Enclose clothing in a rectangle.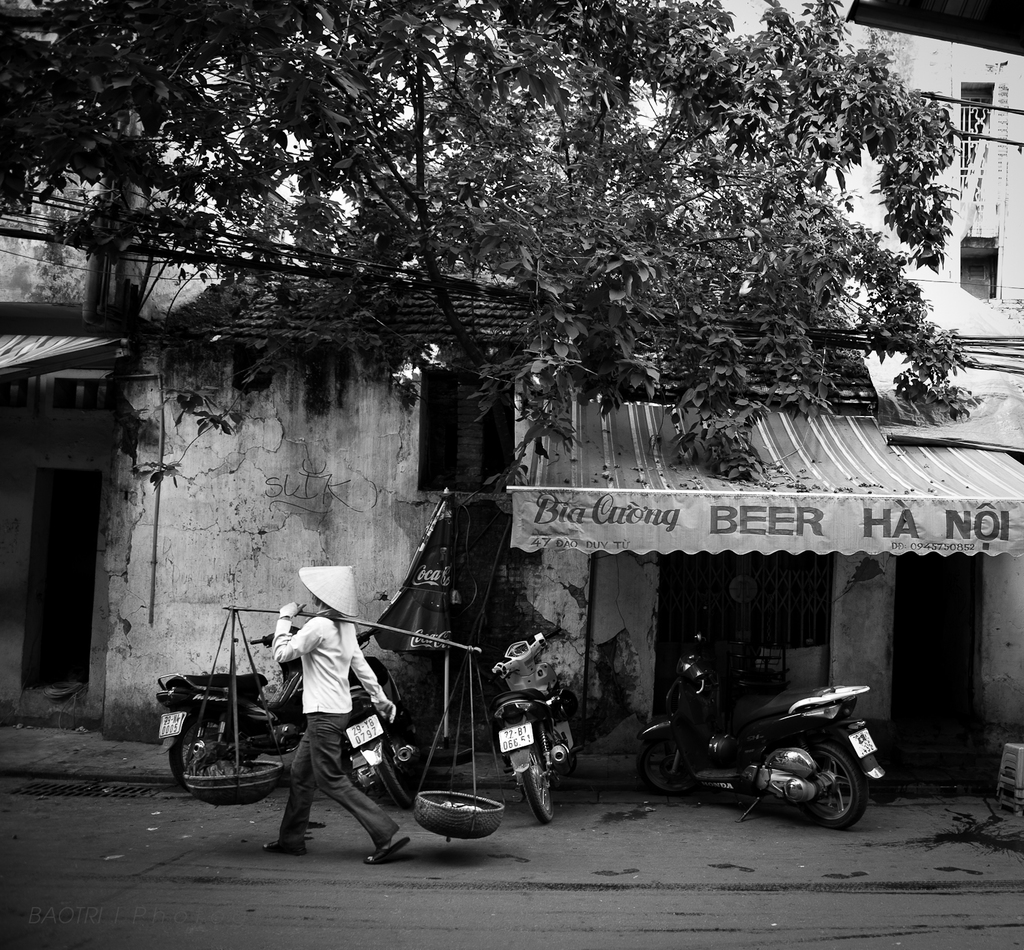
266/604/401/858.
